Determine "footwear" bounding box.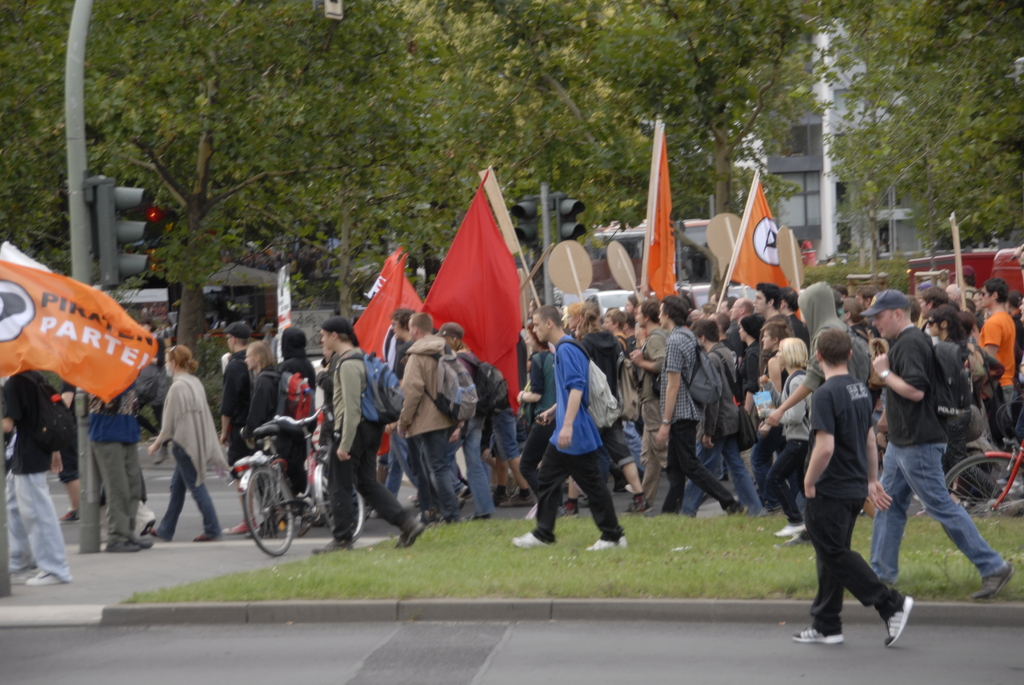
Determined: Rect(399, 510, 430, 548).
